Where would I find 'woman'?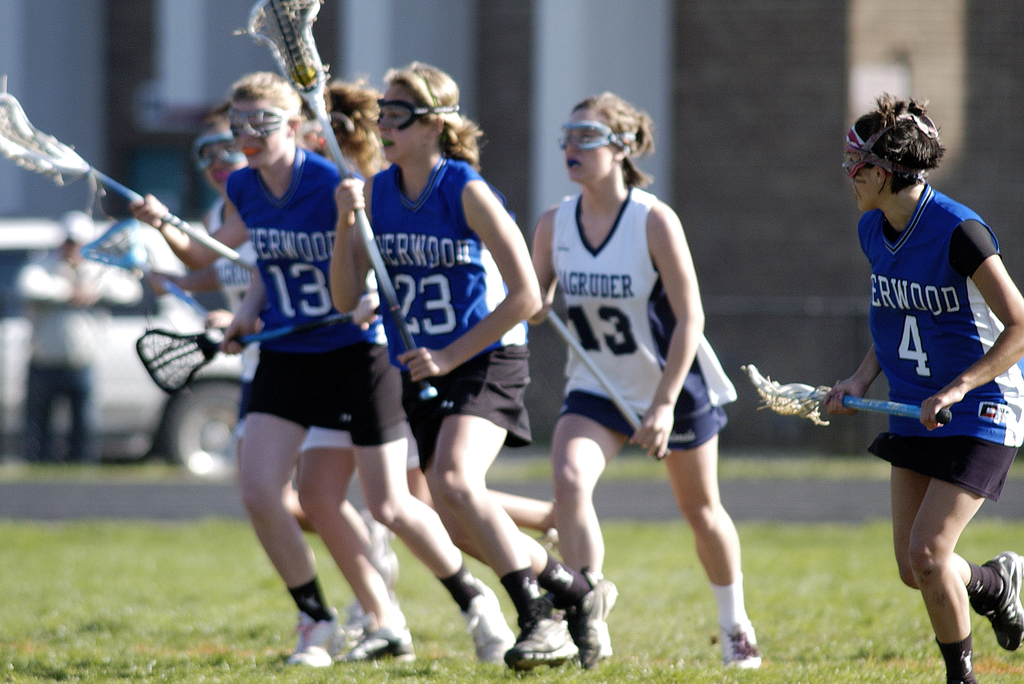
At {"left": 212, "top": 70, "right": 522, "bottom": 670}.
